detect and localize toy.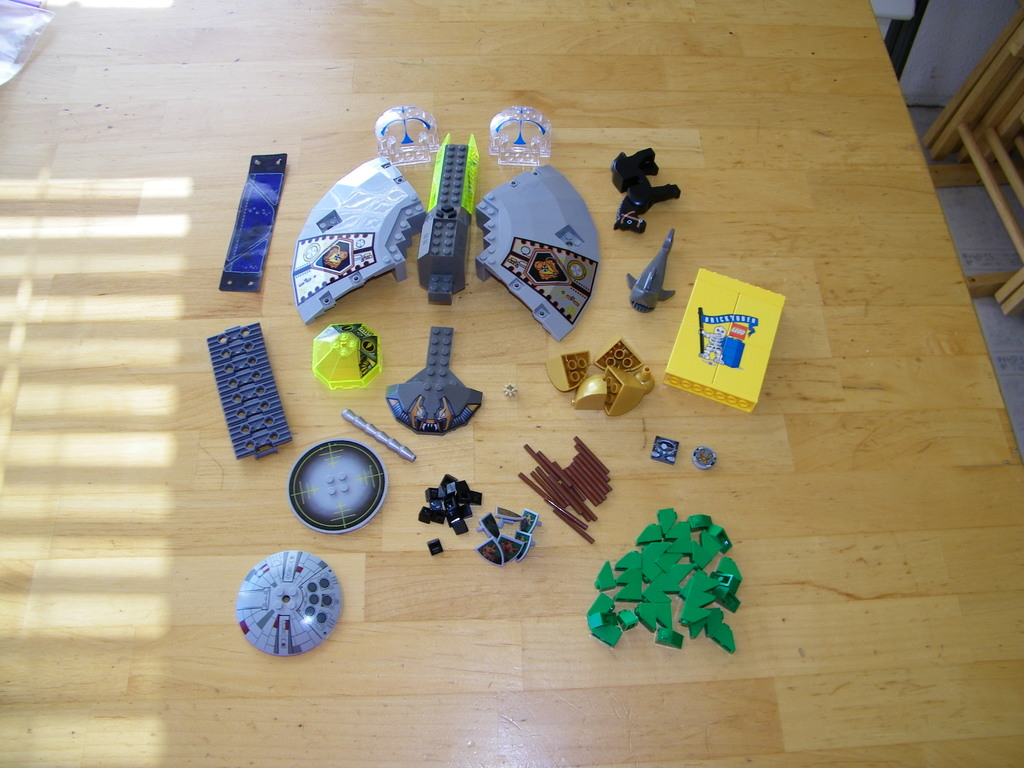
Localized at [left=634, top=363, right=657, bottom=400].
